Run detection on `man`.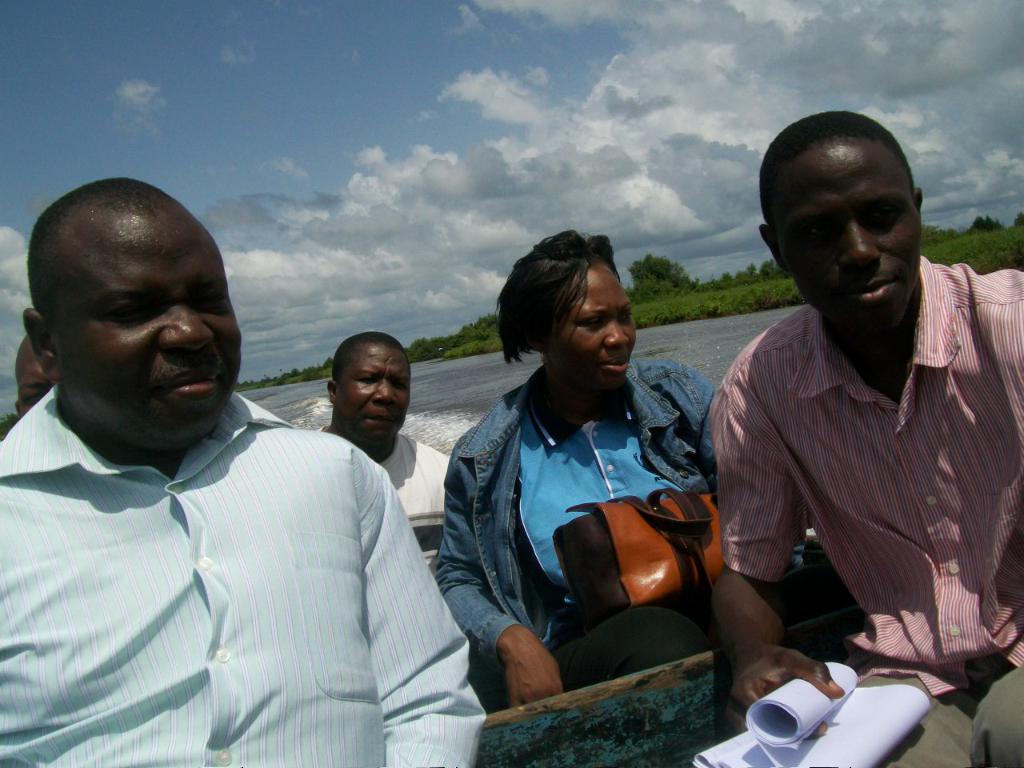
Result: {"left": 18, "top": 336, "right": 51, "bottom": 426}.
